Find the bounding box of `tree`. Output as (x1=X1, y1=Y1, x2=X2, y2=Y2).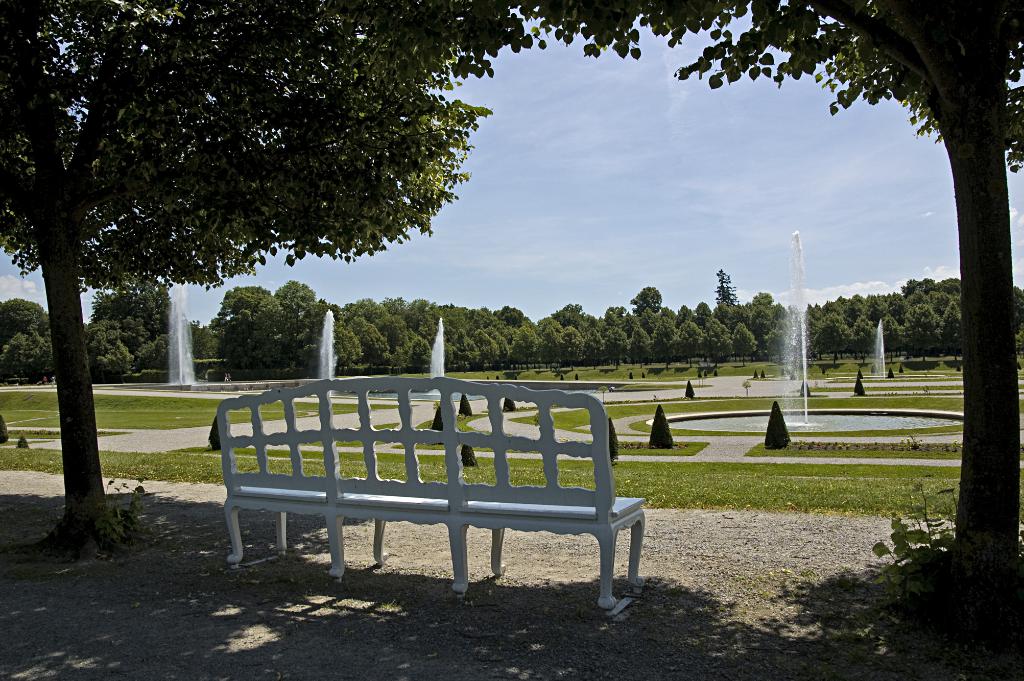
(x1=923, y1=276, x2=932, y2=299).
